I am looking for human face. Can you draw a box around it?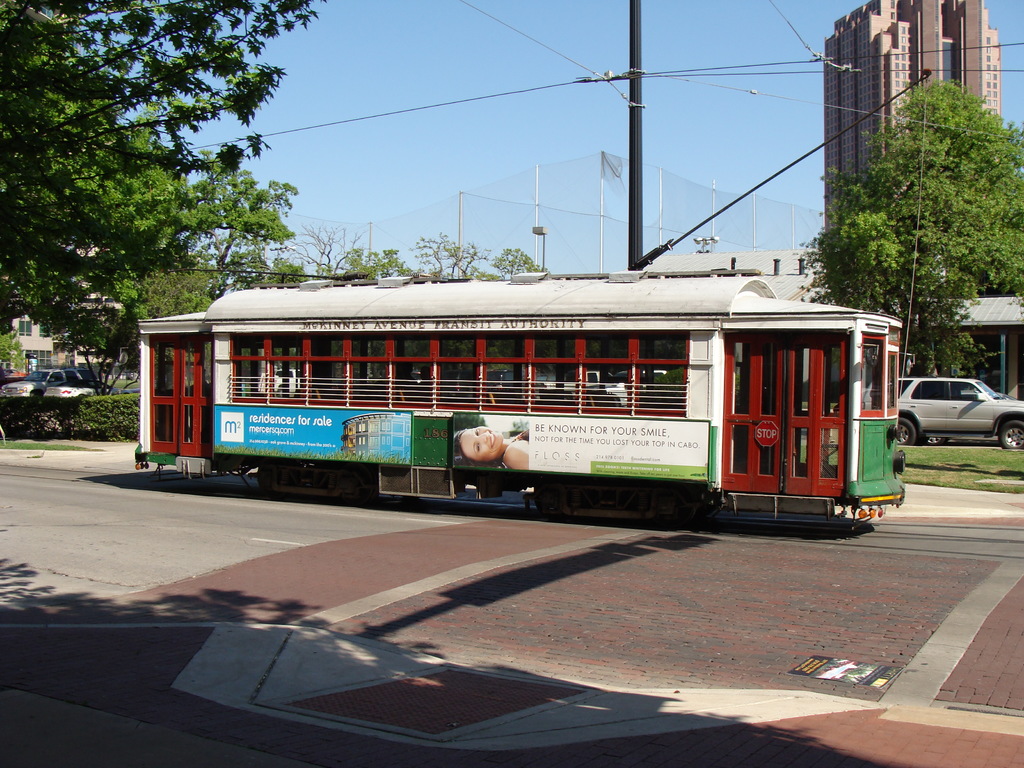
Sure, the bounding box is <bbox>460, 428, 502, 463</bbox>.
